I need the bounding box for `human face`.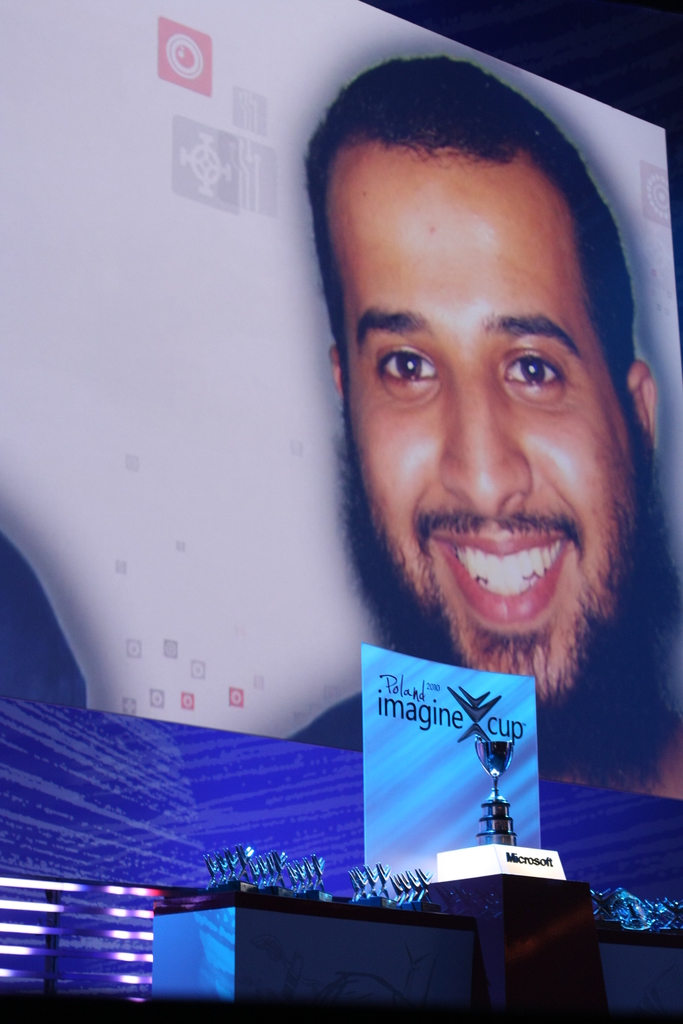
Here it is: 339 147 646 721.
